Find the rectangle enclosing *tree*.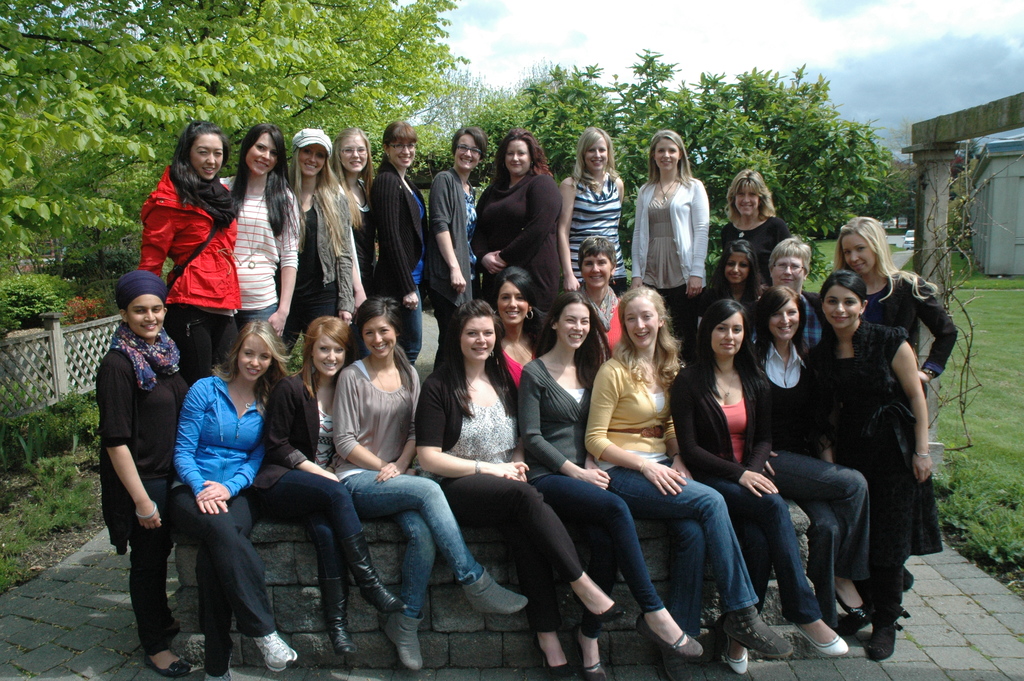
447, 55, 896, 281.
